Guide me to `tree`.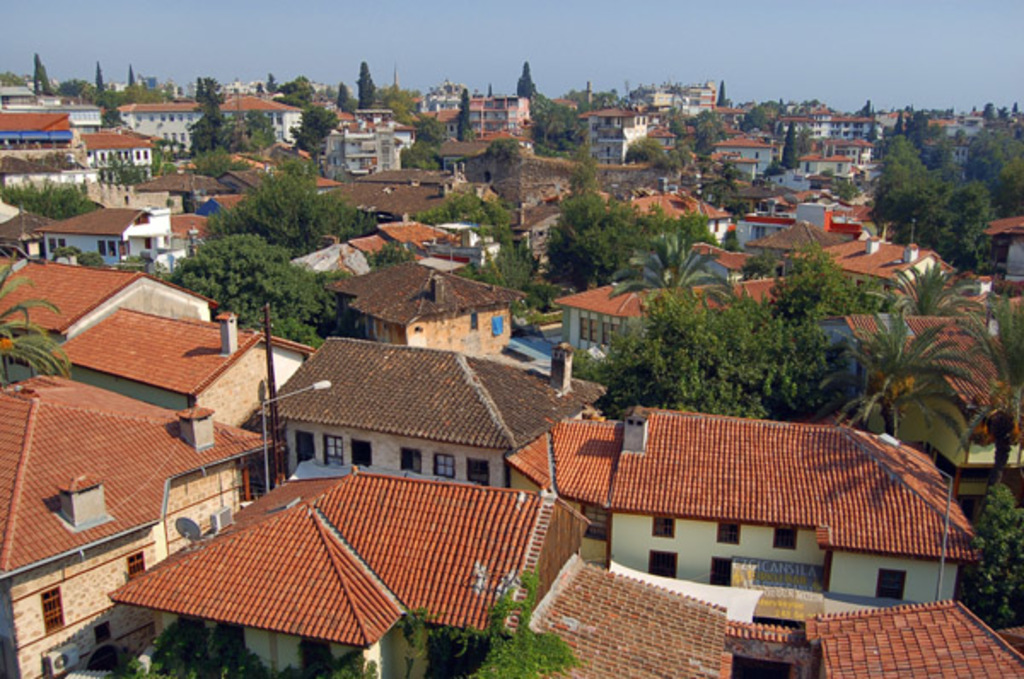
Guidance: 200/172/372/258.
